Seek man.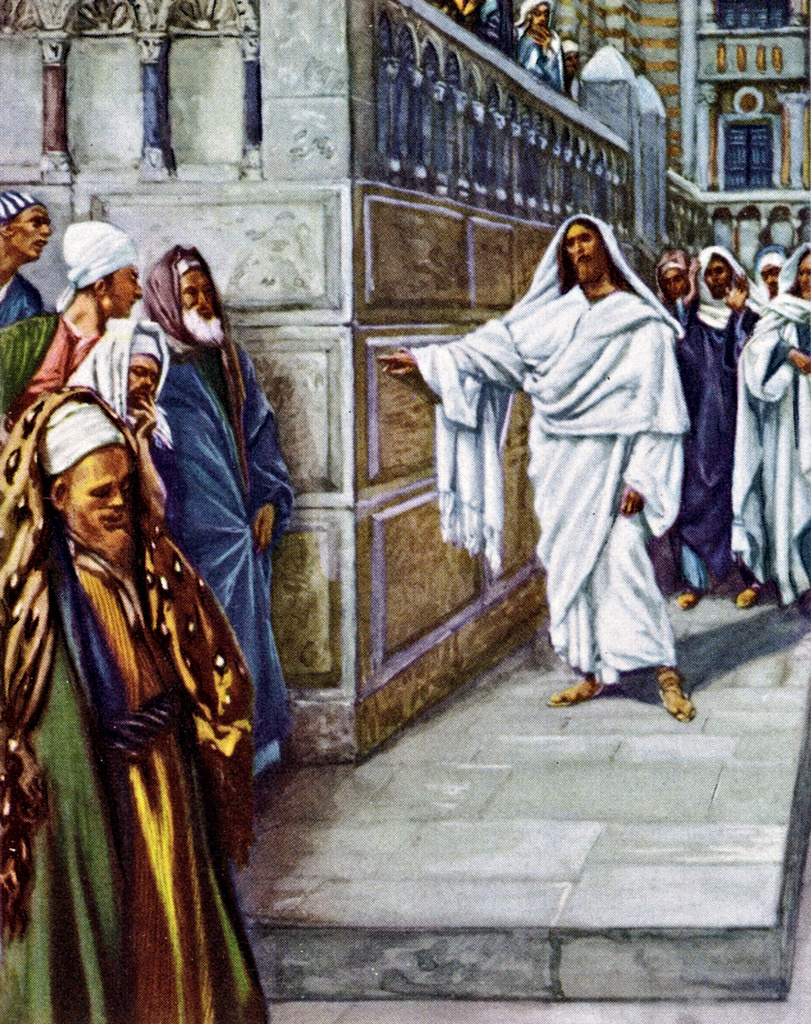
bbox(138, 240, 299, 810).
